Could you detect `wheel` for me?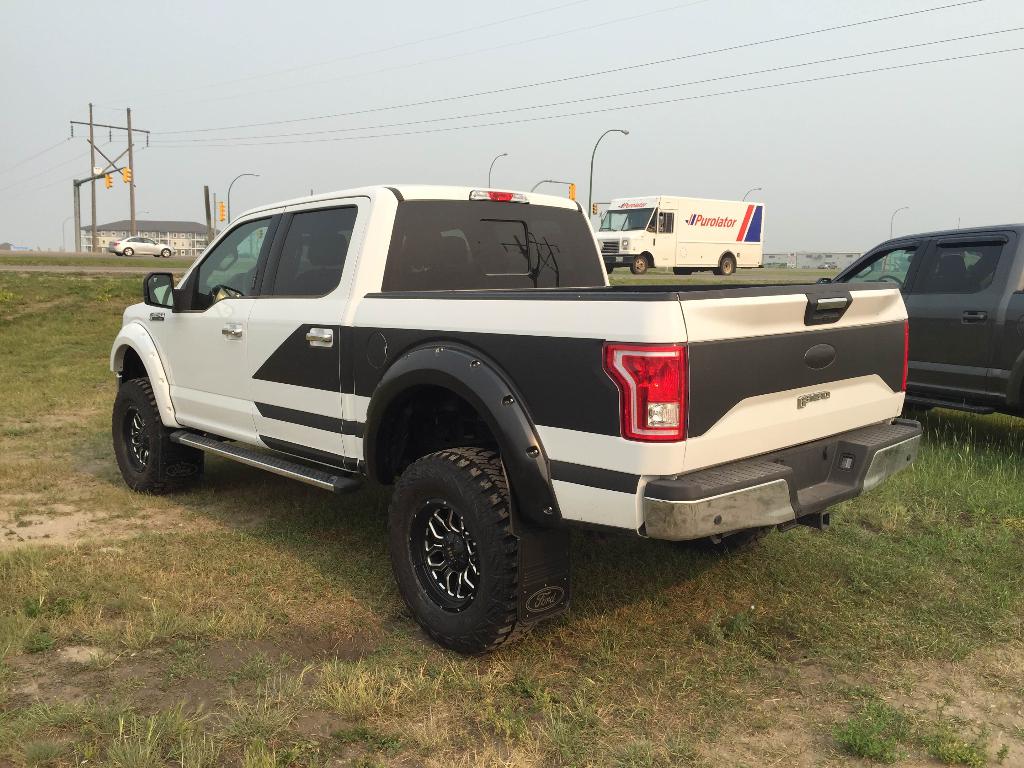
Detection result: bbox=(632, 255, 649, 275).
